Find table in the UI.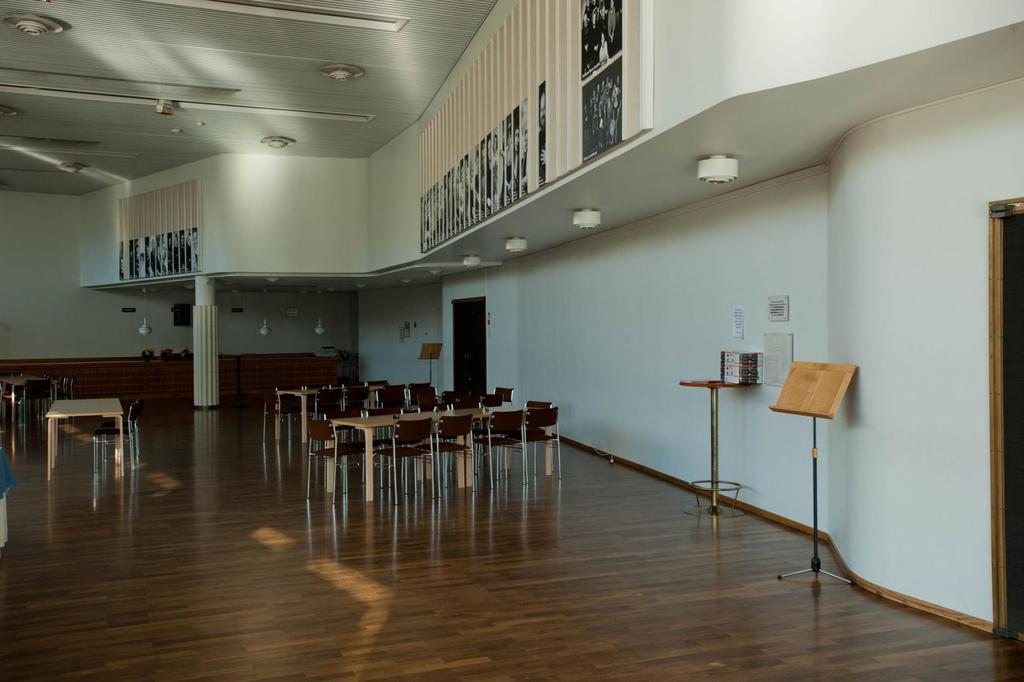
UI element at pyautogui.locateOnScreen(424, 404, 552, 487).
